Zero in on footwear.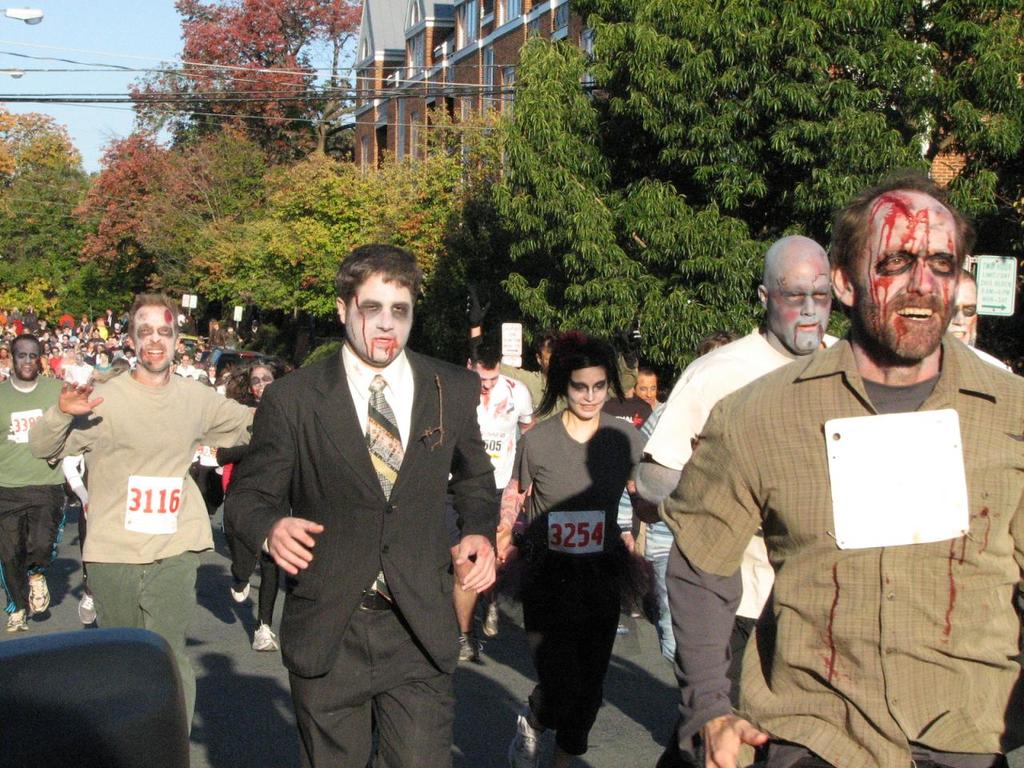
Zeroed in: rect(459, 634, 488, 662).
